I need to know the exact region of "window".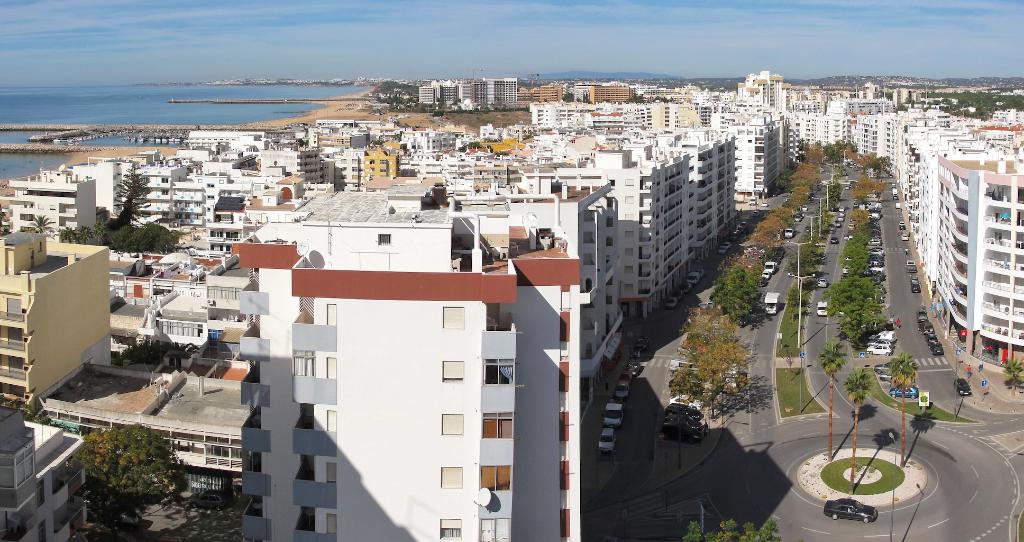
Region: box=[621, 195, 634, 202].
